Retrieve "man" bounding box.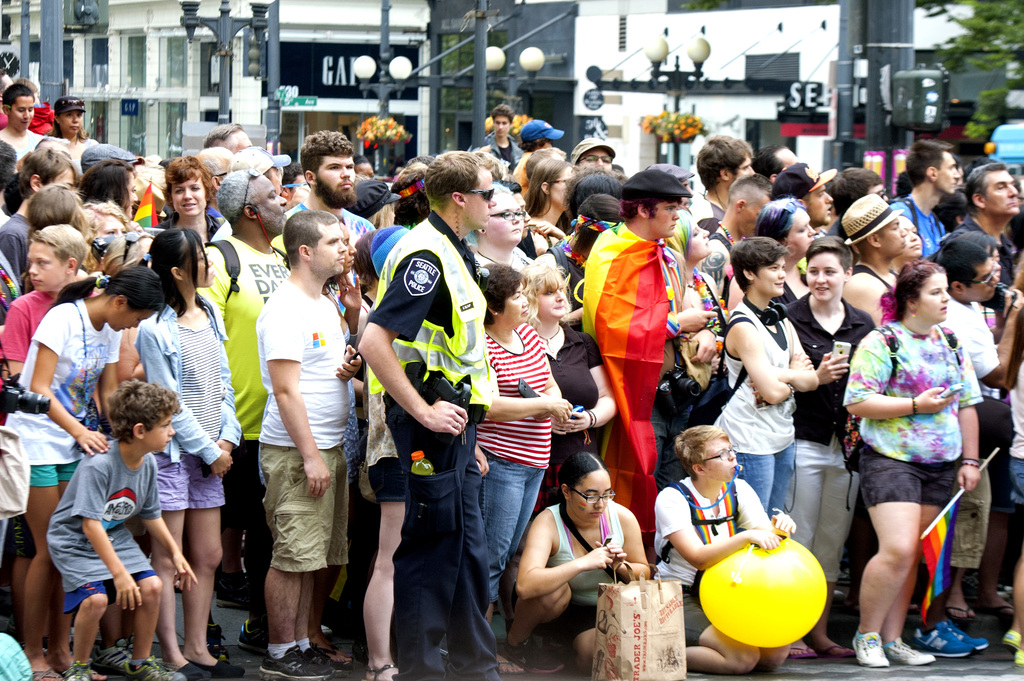
Bounding box: x1=758 y1=160 x2=842 y2=237.
